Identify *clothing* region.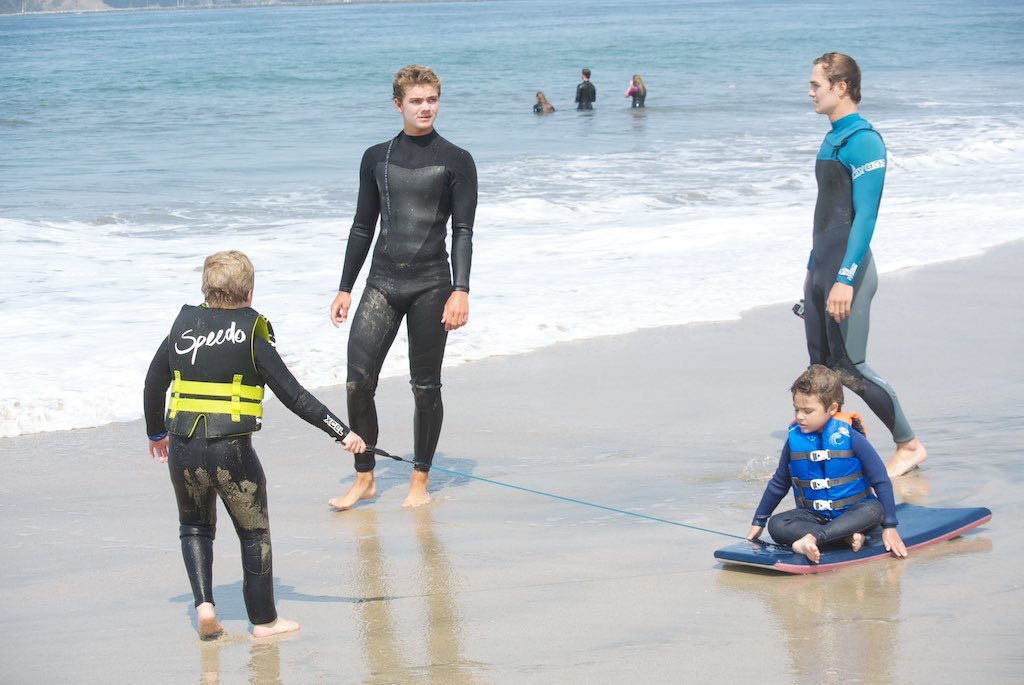
Region: (left=144, top=307, right=351, bottom=624).
